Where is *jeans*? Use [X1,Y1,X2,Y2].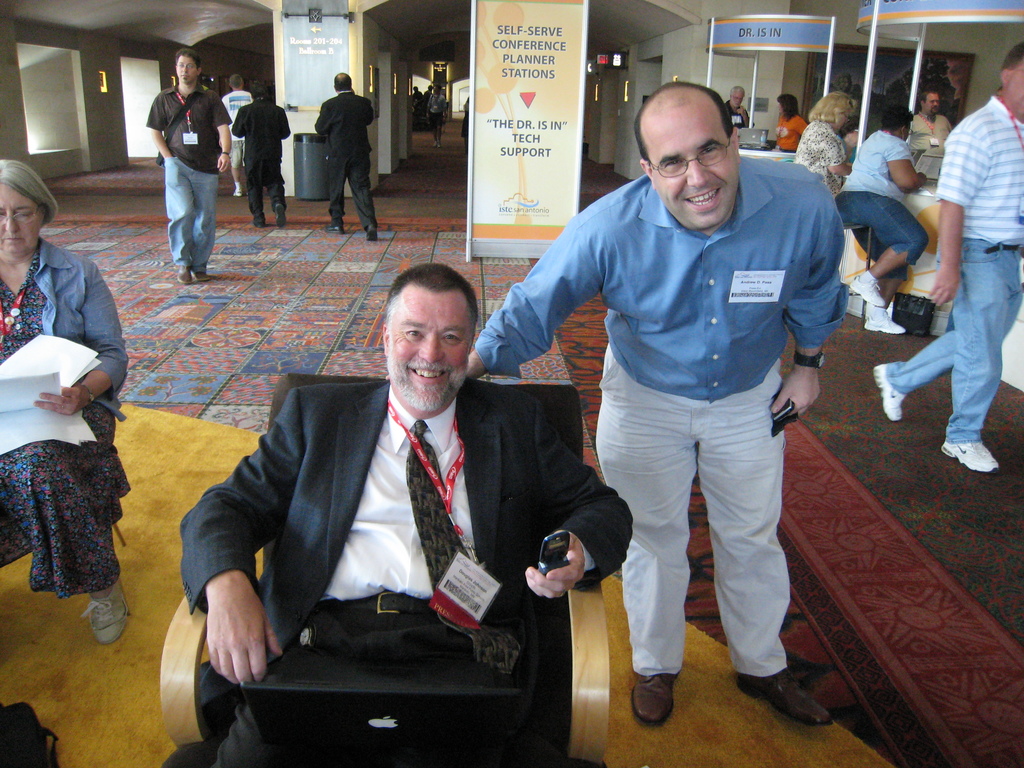
[890,239,1023,444].
